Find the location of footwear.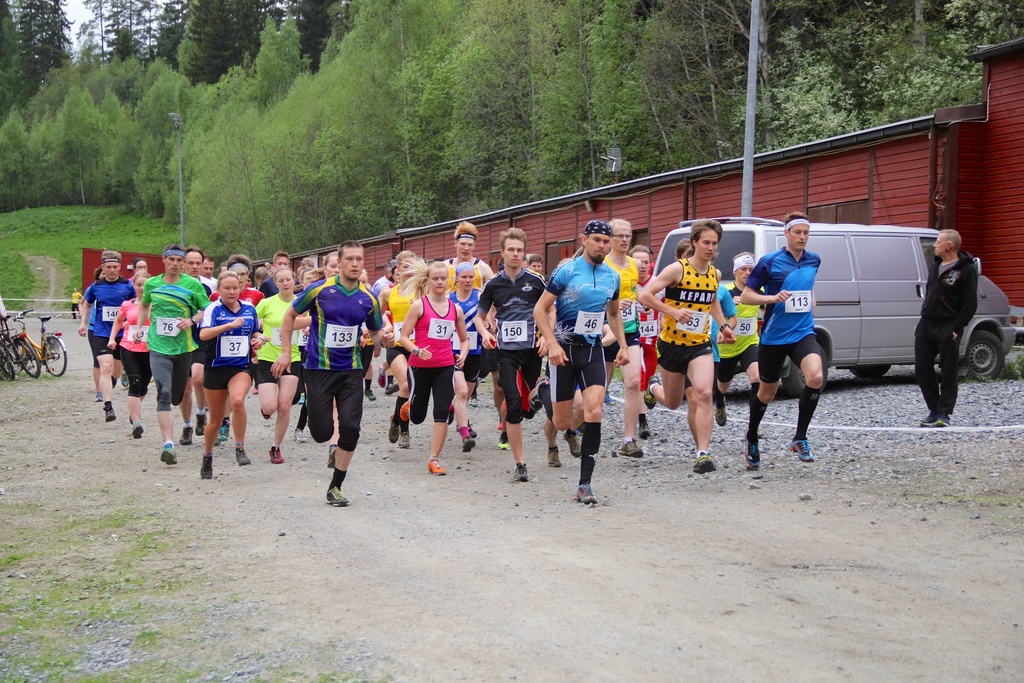
Location: <region>575, 482, 595, 502</region>.
